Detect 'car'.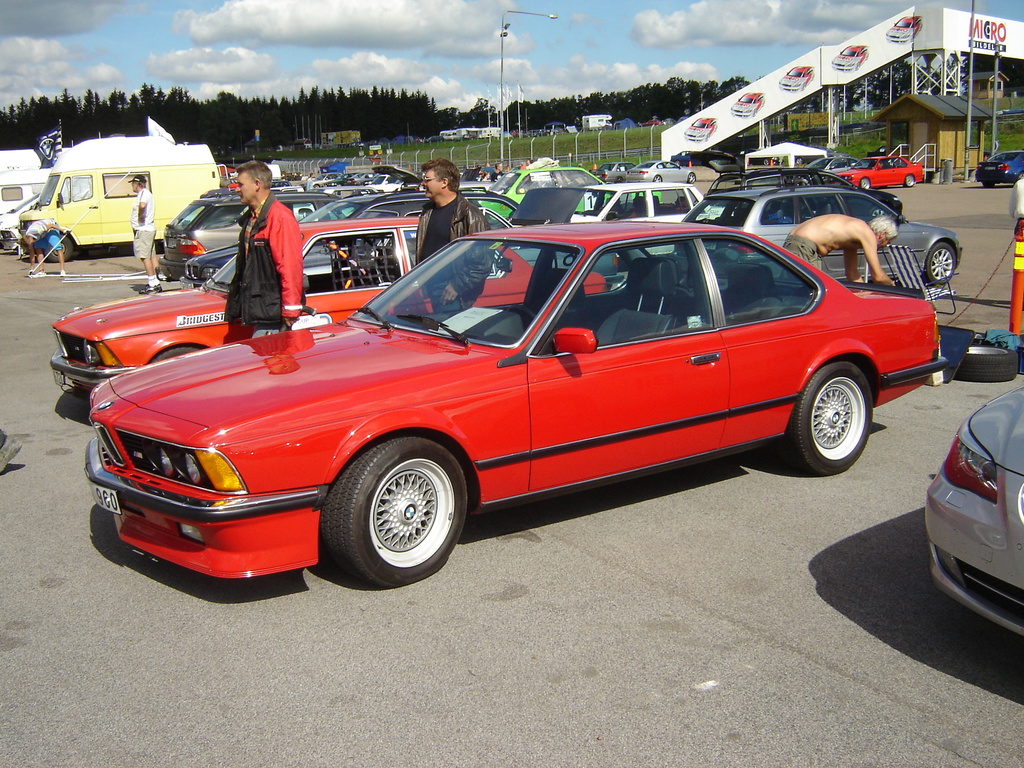
Detected at [159,192,346,291].
